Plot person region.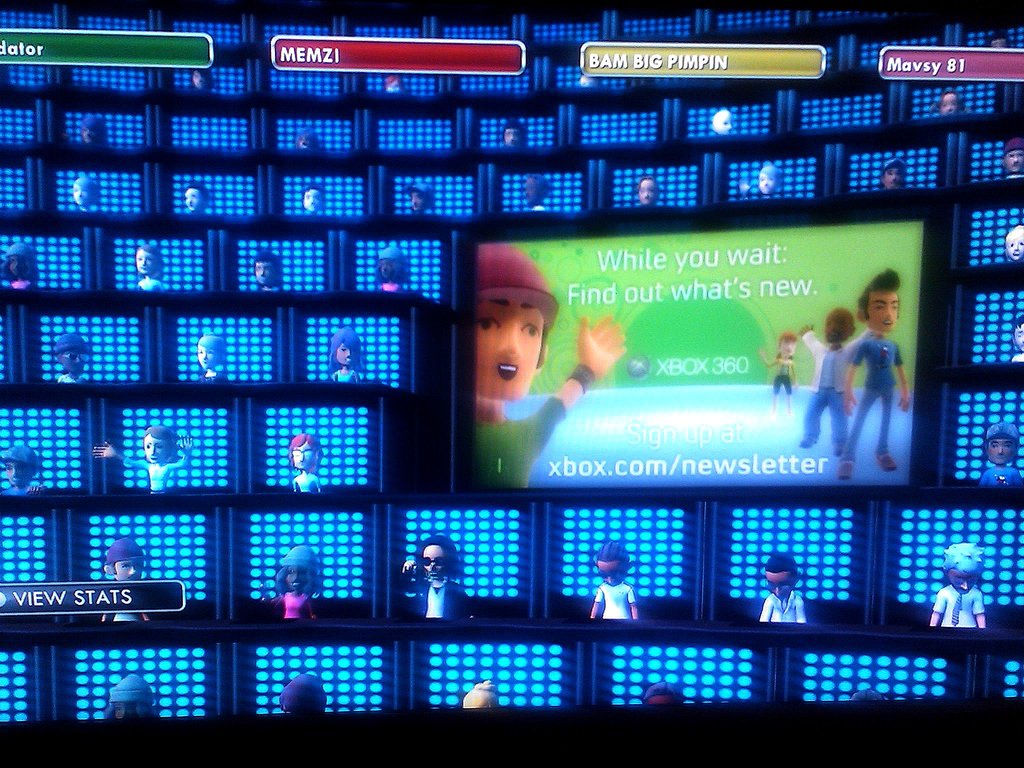
Plotted at [left=838, top=272, right=916, bottom=474].
